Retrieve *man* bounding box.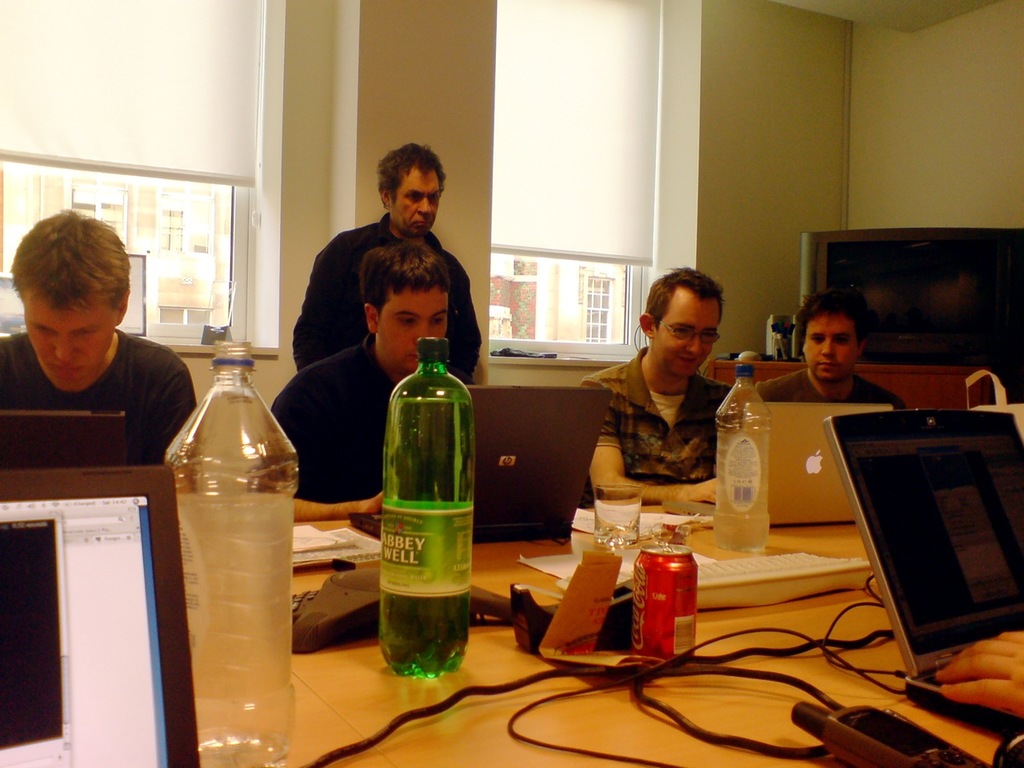
Bounding box: 286 136 500 376.
